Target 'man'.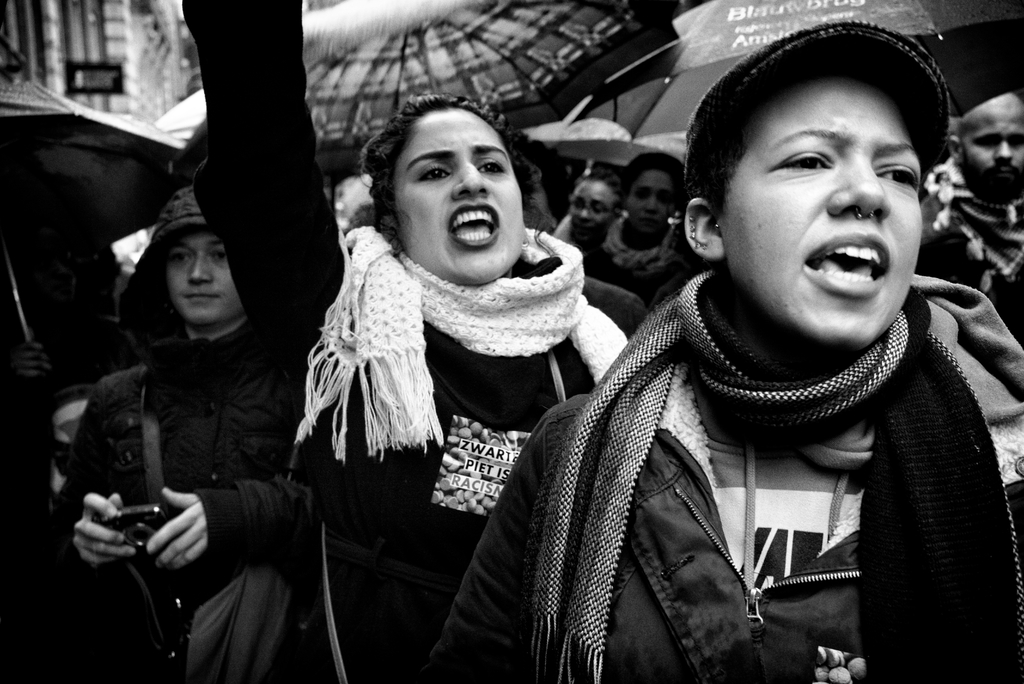
Target region: 922, 90, 1023, 345.
